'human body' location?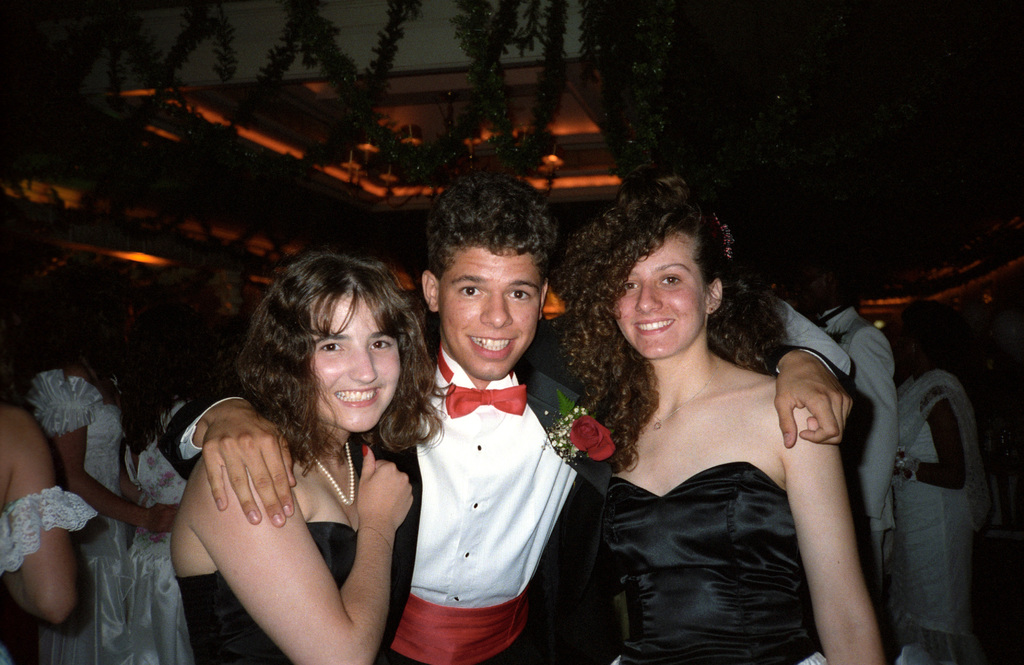
[15,356,161,664]
